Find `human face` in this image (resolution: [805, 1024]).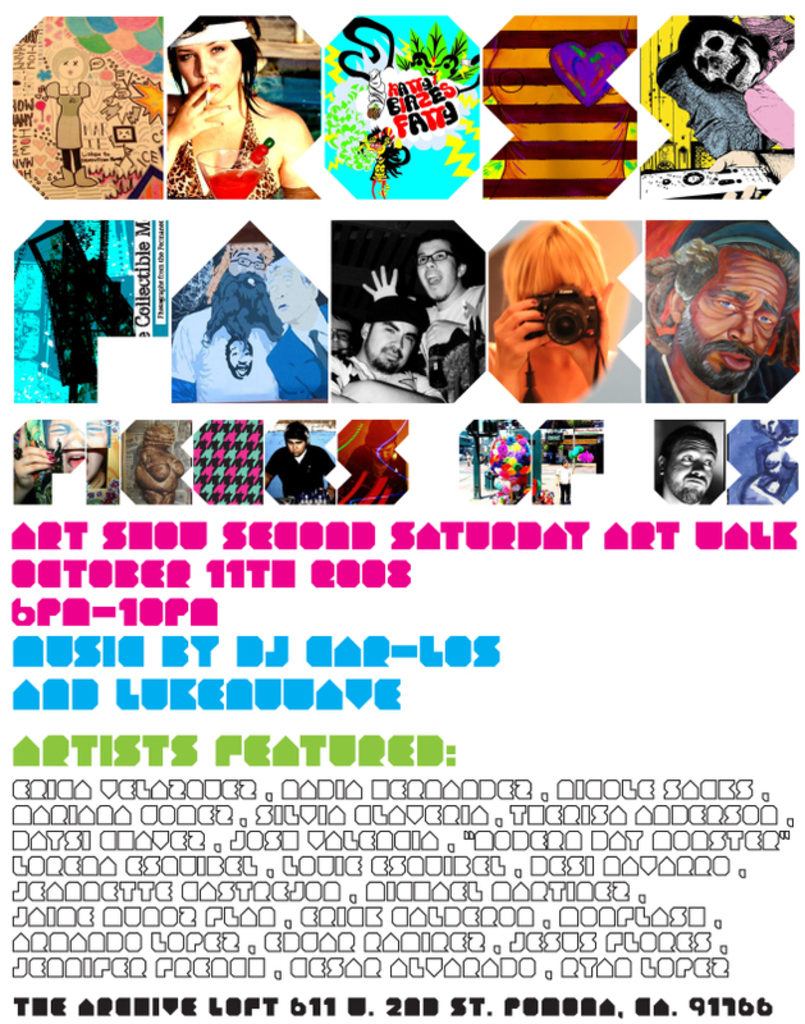
(x1=371, y1=444, x2=398, y2=460).
